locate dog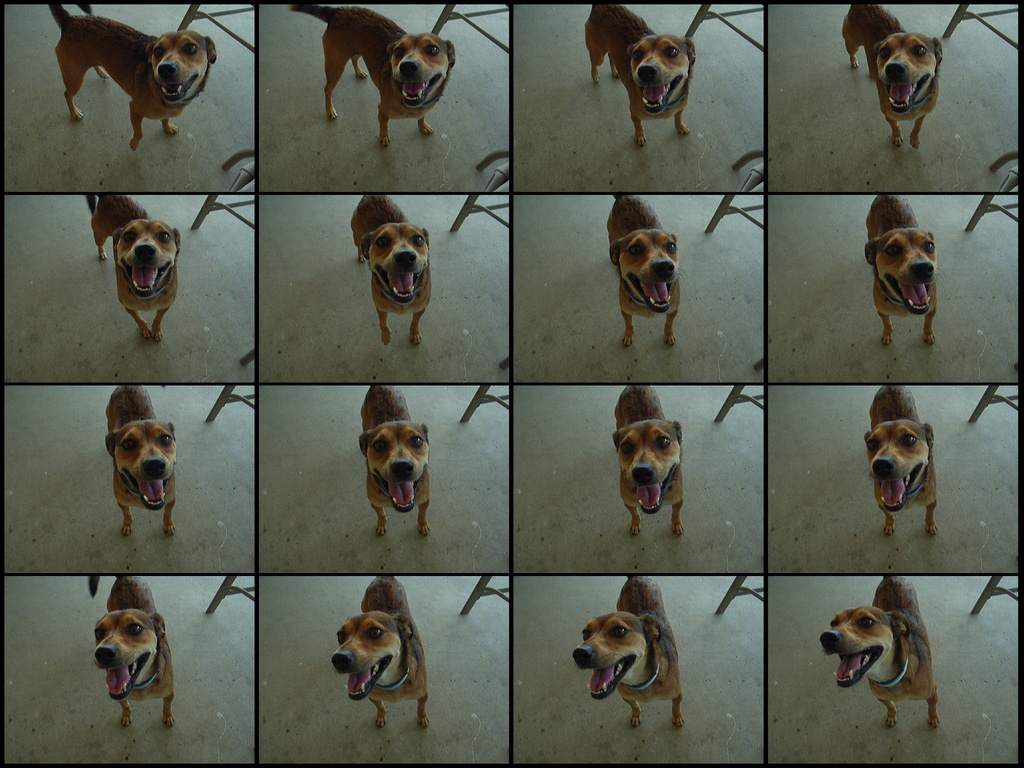
bbox=(614, 386, 685, 536)
